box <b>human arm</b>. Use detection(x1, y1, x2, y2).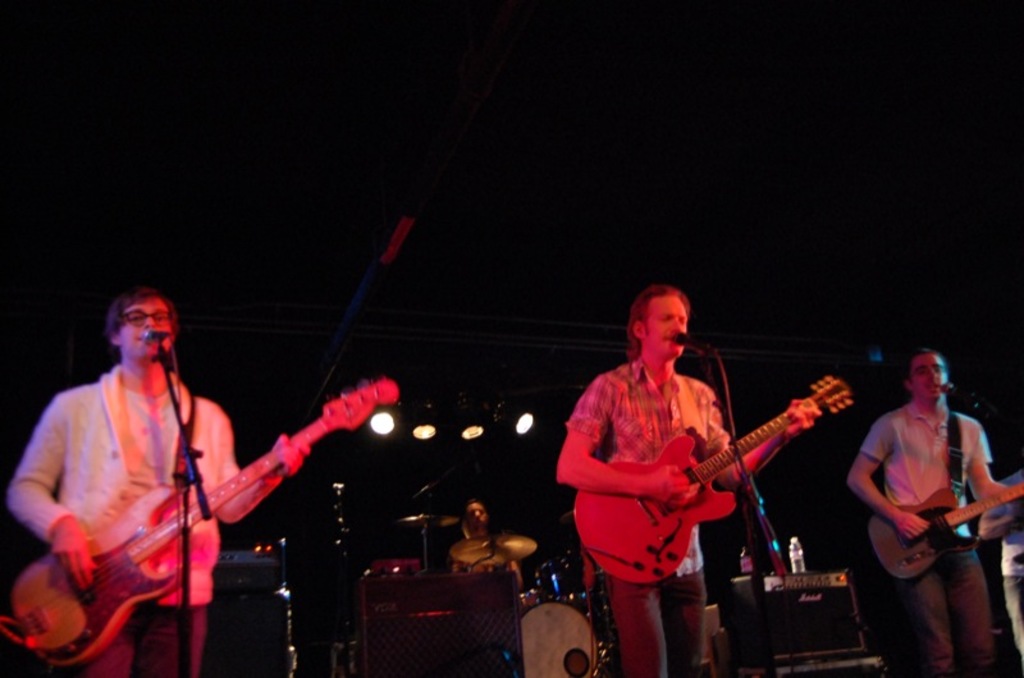
detection(545, 356, 686, 527).
